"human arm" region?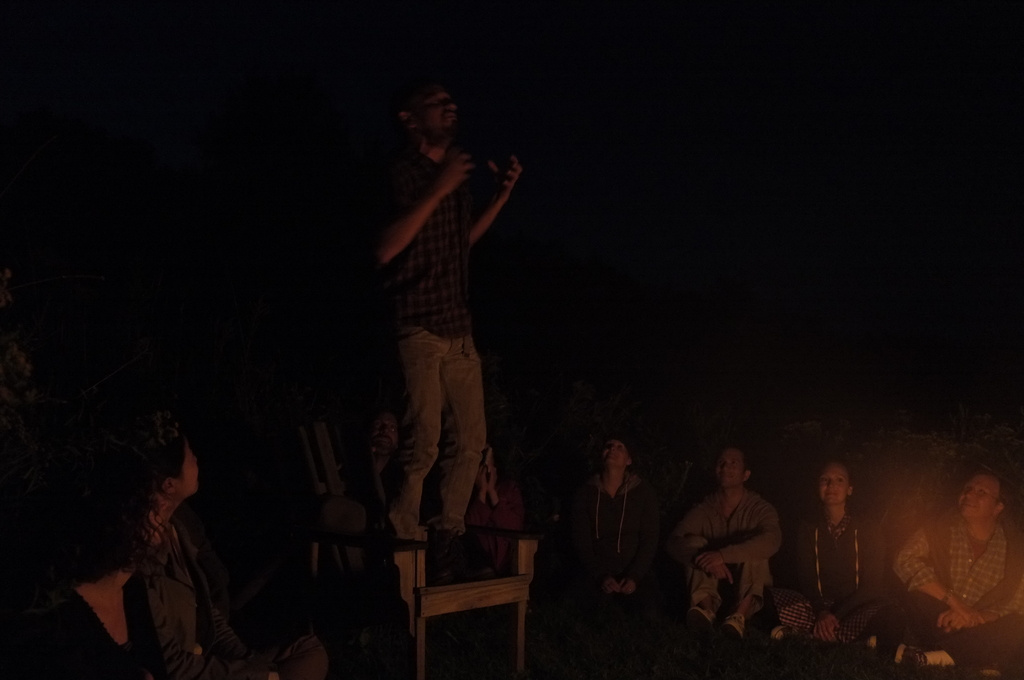
detection(671, 502, 726, 583)
